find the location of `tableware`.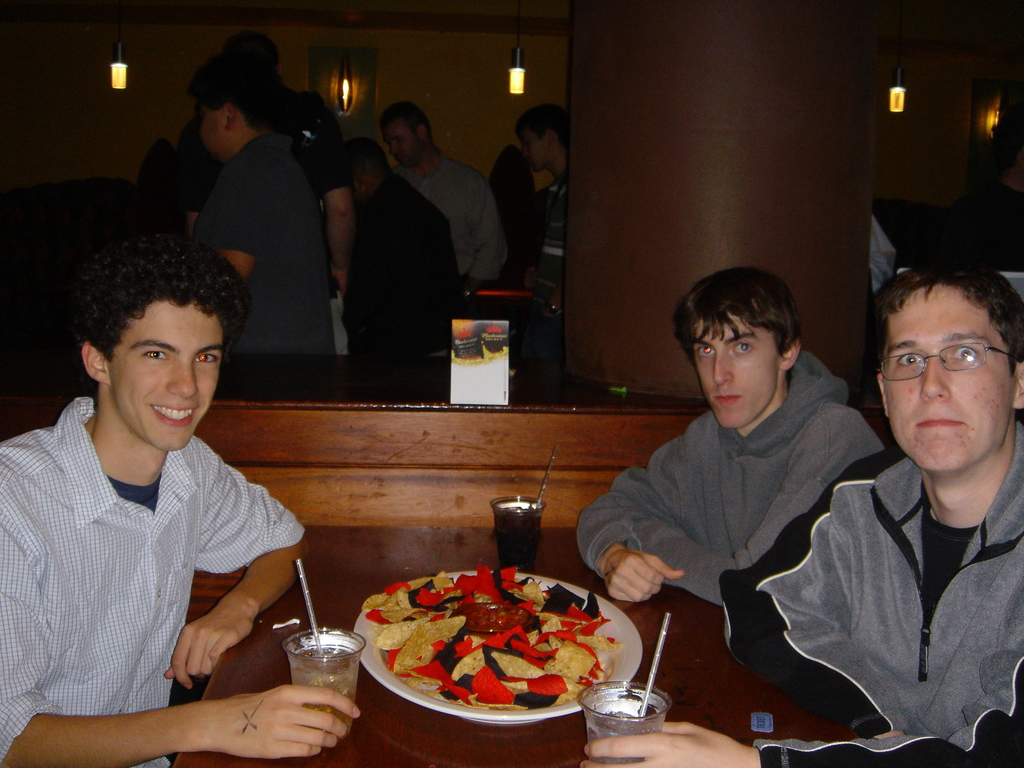
Location: l=490, t=440, r=561, b=576.
